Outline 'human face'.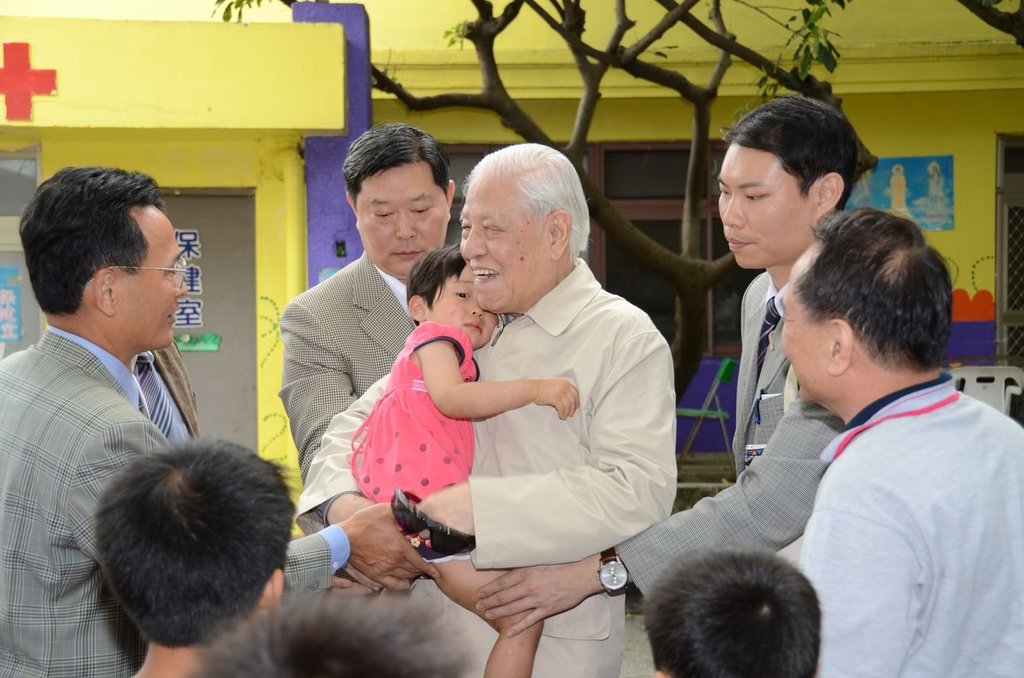
Outline: [112, 201, 185, 344].
